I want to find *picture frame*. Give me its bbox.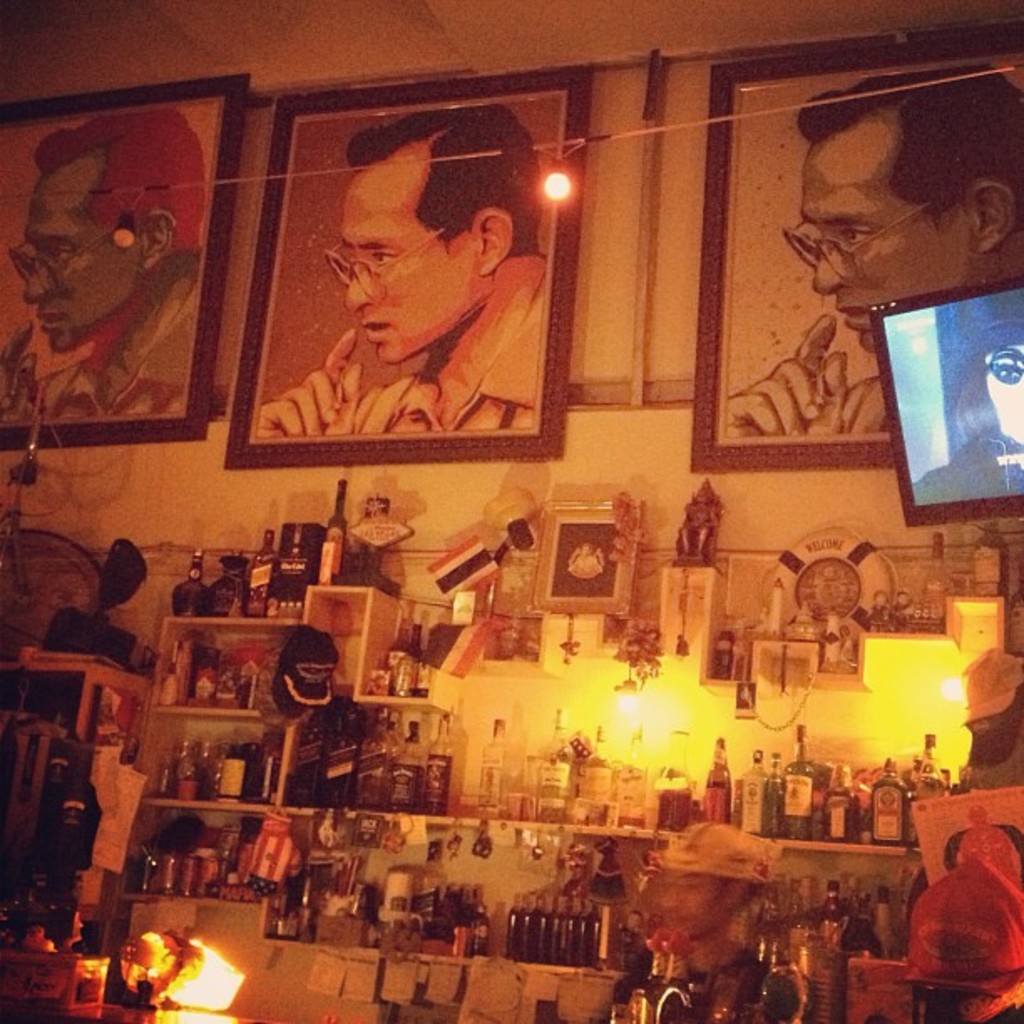
region(684, 17, 1022, 474).
